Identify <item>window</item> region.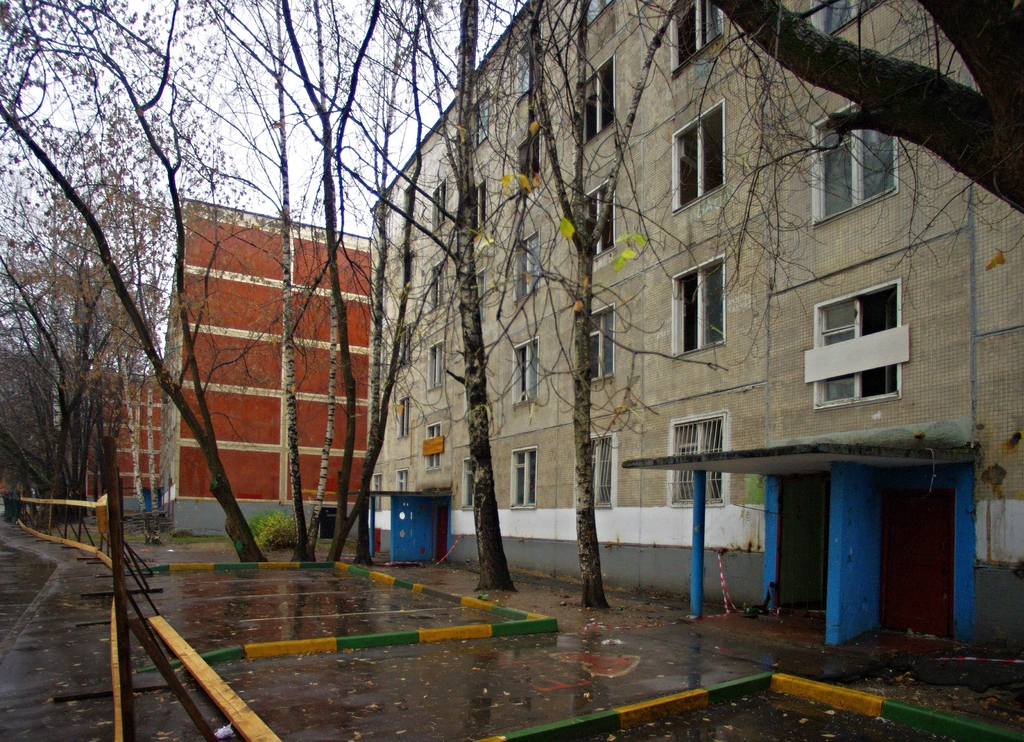
Region: bbox(819, 281, 916, 378).
